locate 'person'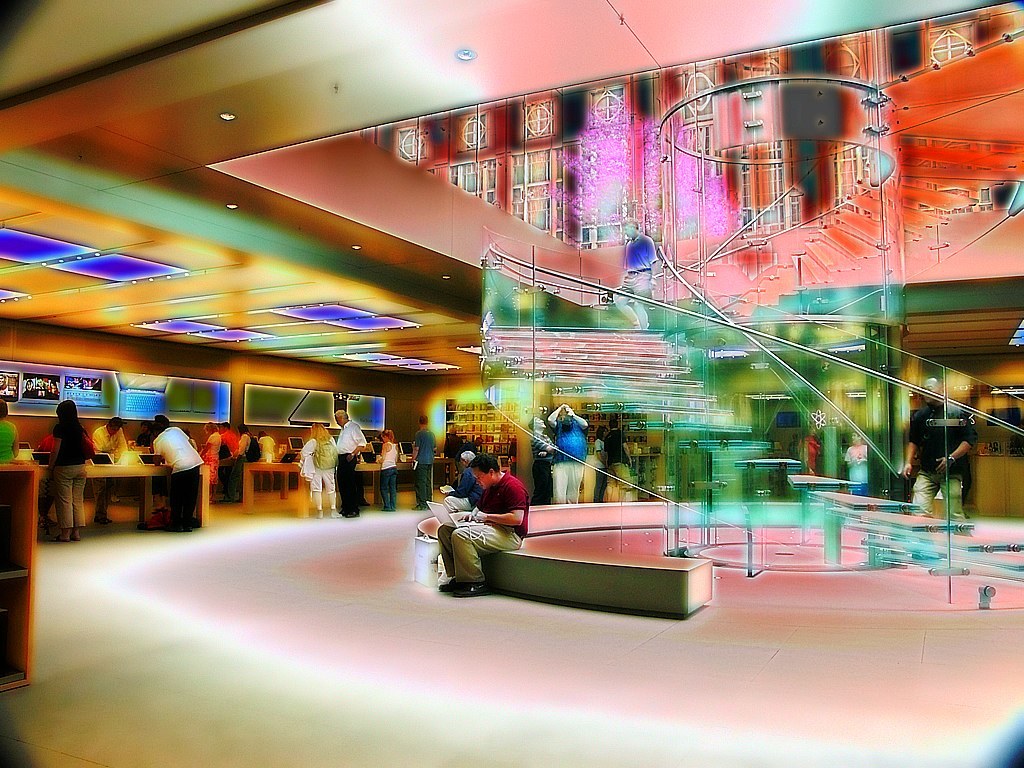
{"left": 0, "top": 396, "right": 19, "bottom": 469}
